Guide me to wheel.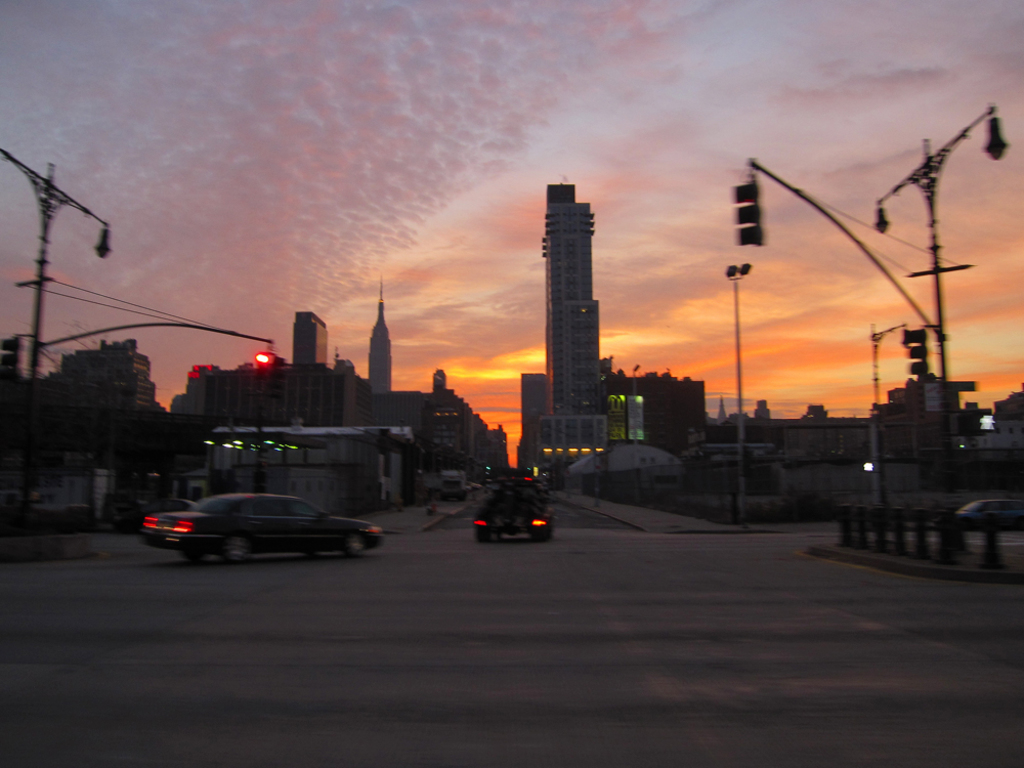
Guidance: locate(349, 536, 365, 556).
